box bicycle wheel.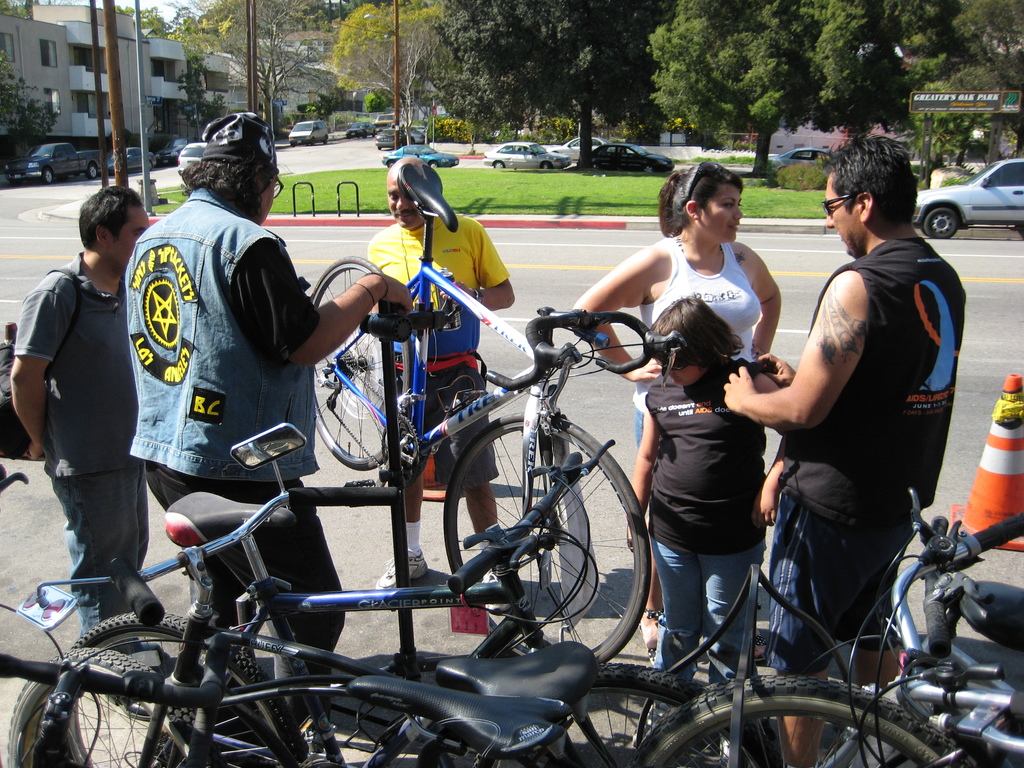
bbox(486, 663, 776, 767).
